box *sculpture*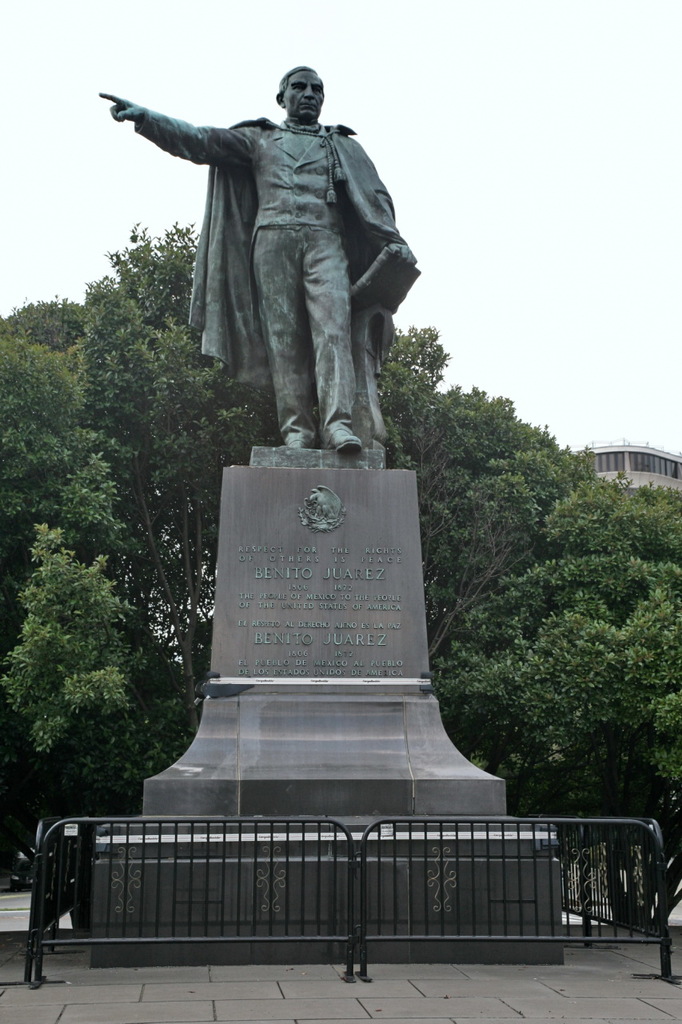
(x1=83, y1=62, x2=419, y2=470)
